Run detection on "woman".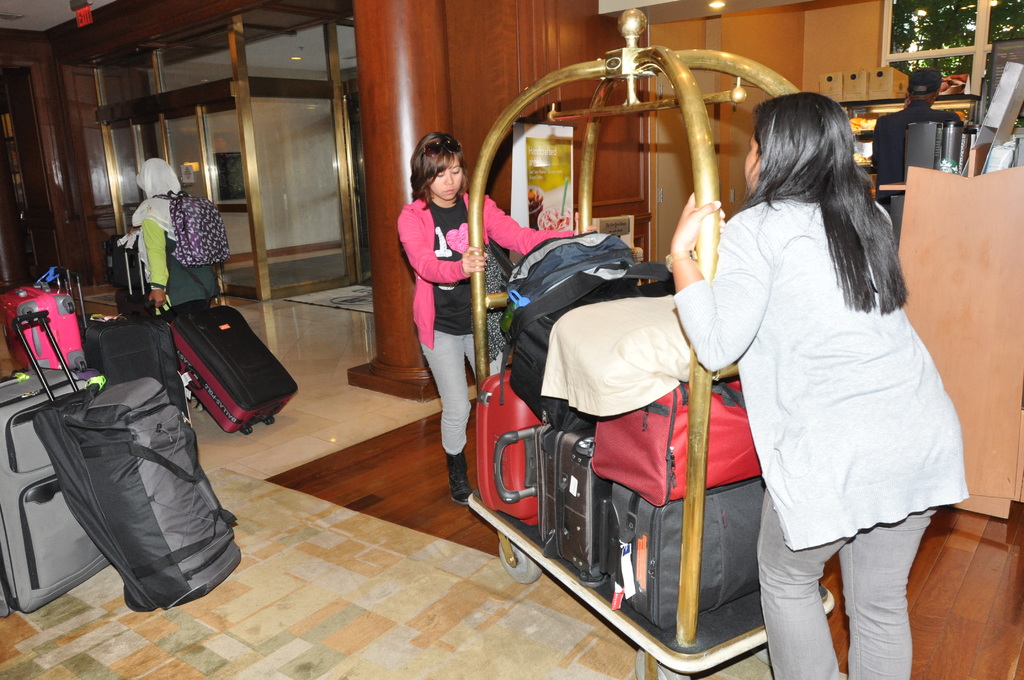
Result: box(130, 158, 225, 407).
